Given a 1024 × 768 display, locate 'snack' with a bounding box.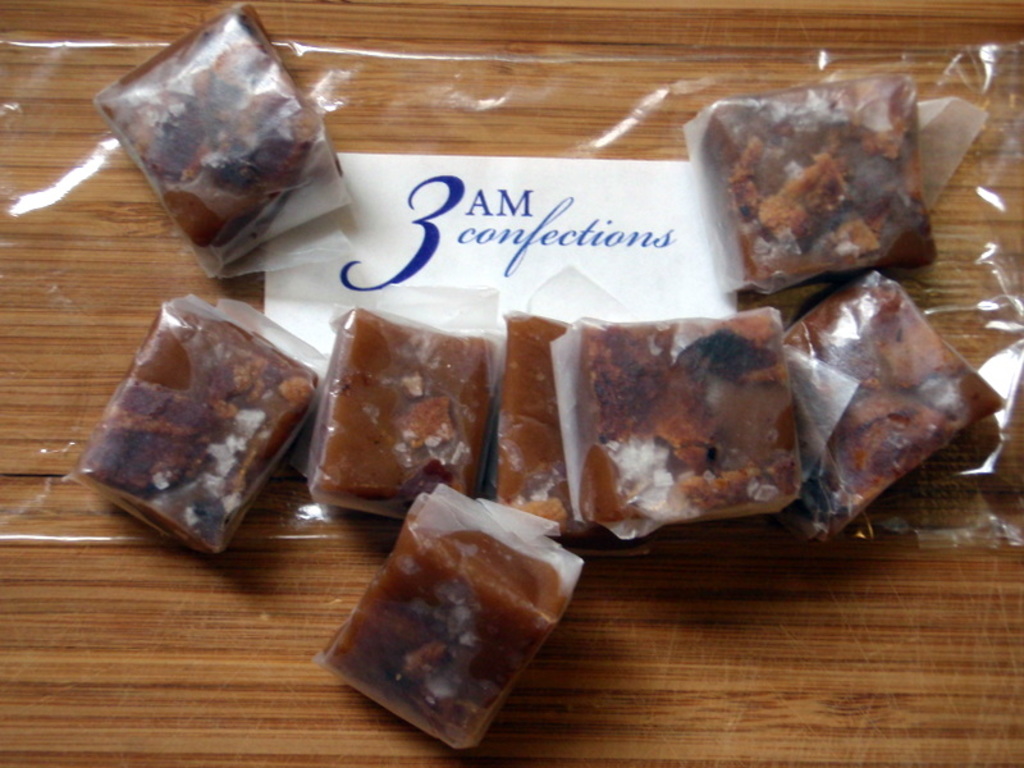
Located: (573,301,810,529).
